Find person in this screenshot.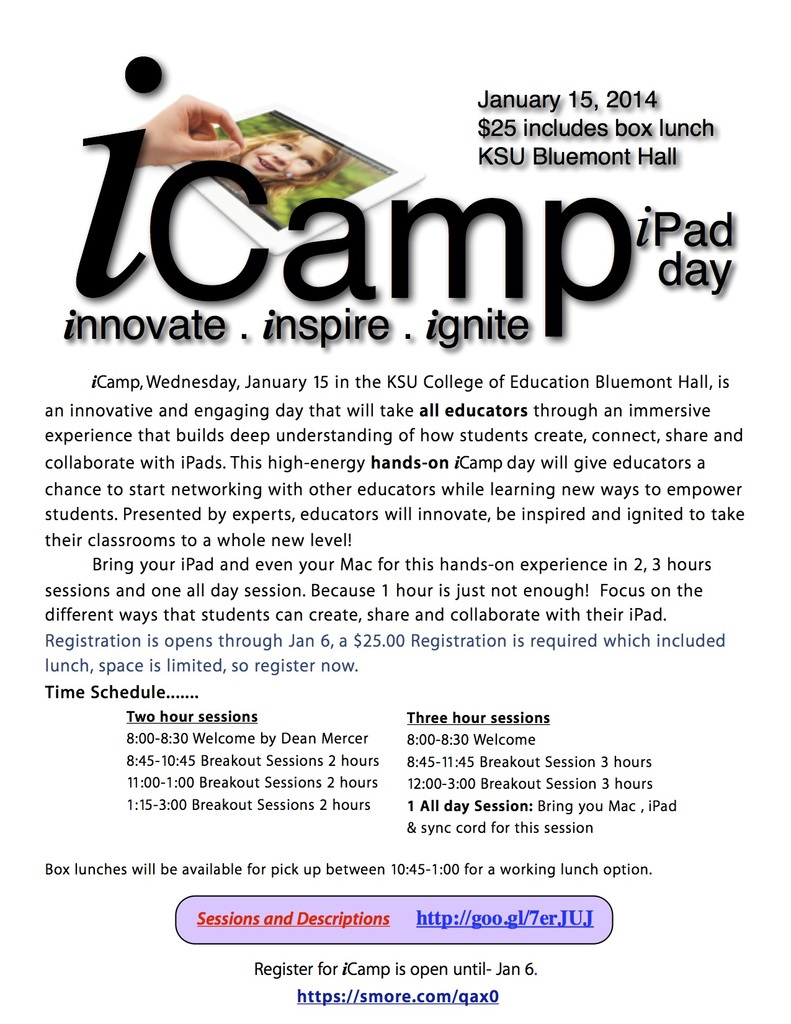
The bounding box for person is bbox(195, 129, 353, 220).
